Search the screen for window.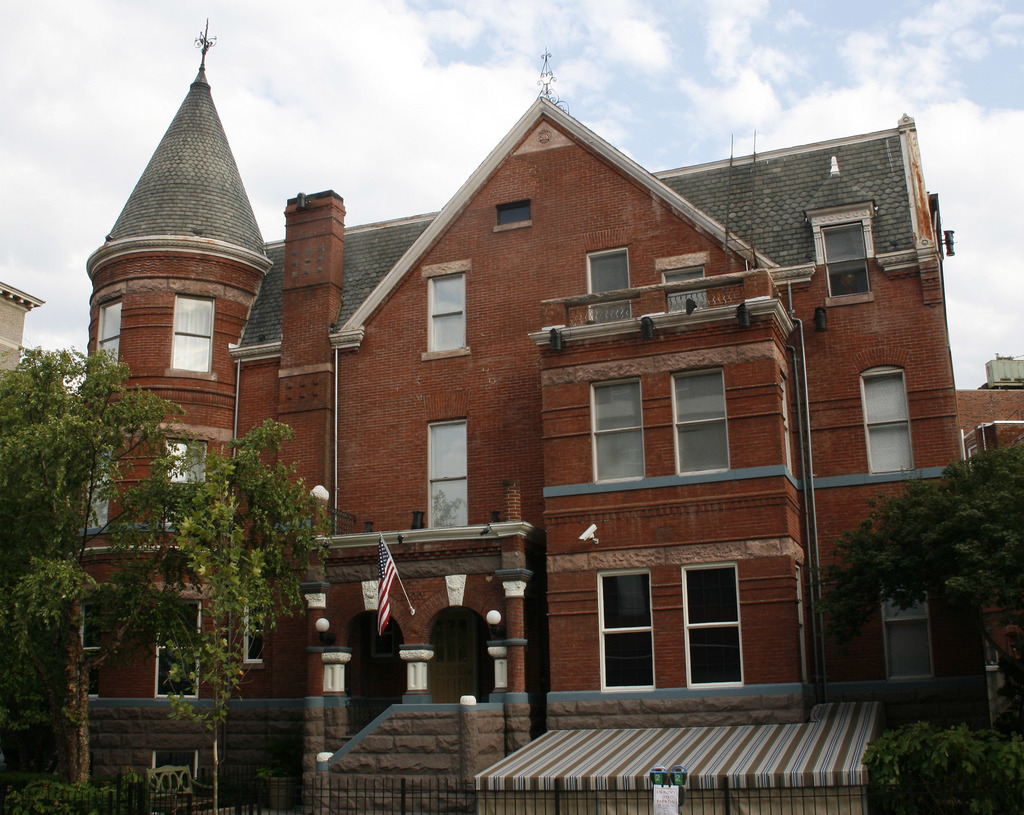
Found at 80:605:103:655.
